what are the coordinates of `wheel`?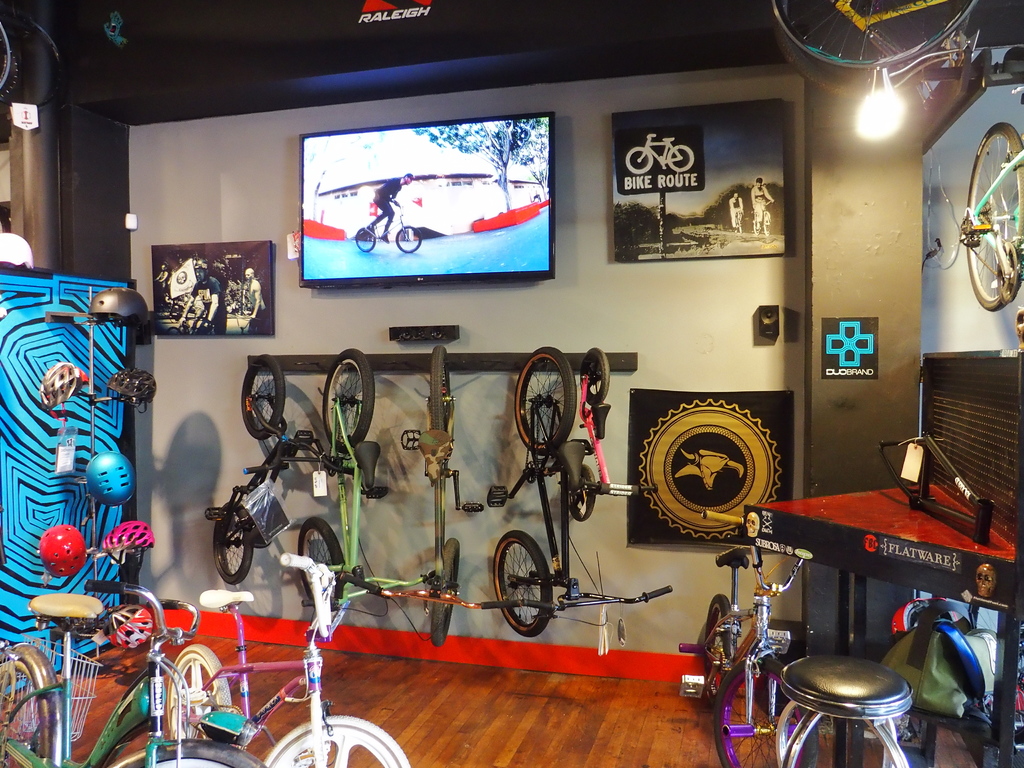
{"left": 297, "top": 521, "right": 349, "bottom": 610}.
